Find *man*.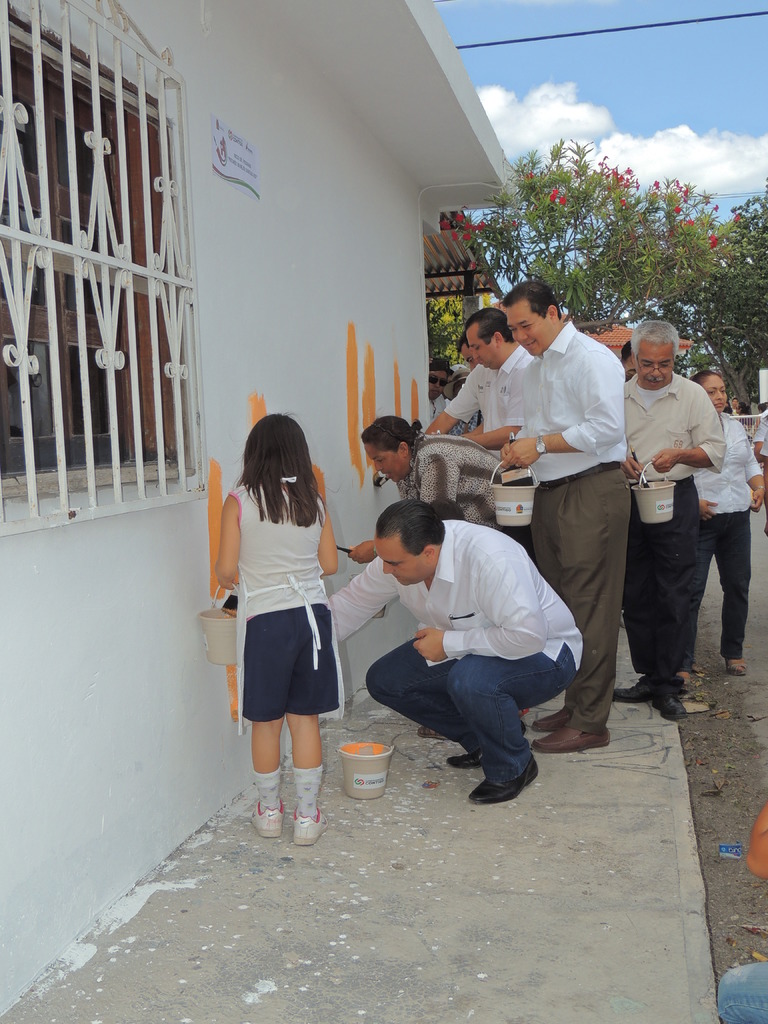
<bbox>460, 333, 486, 436</bbox>.
